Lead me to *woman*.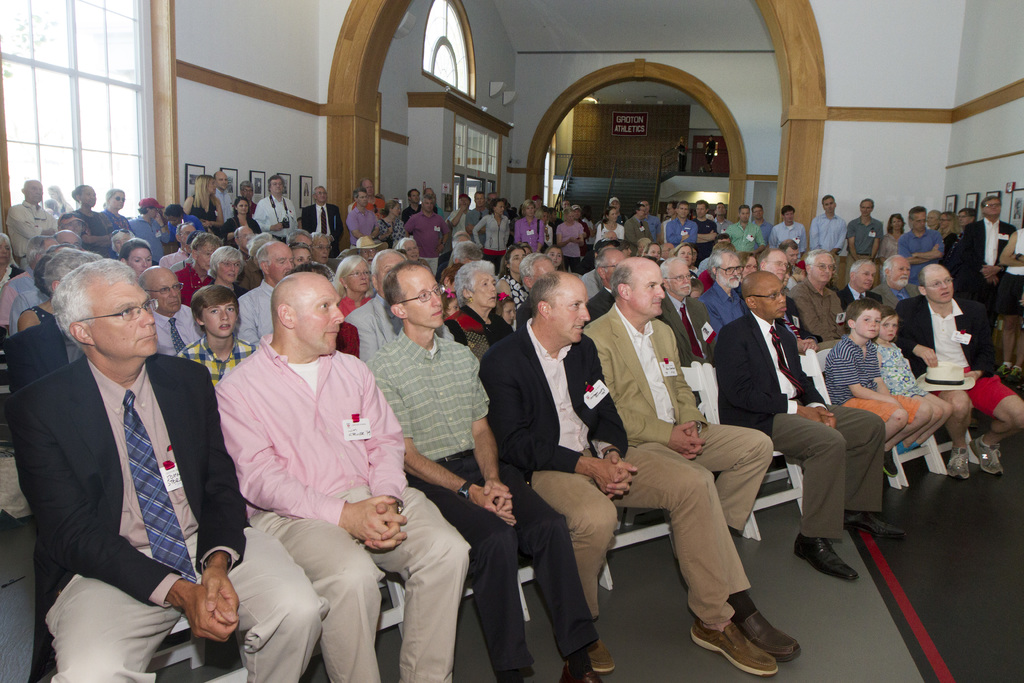
Lead to pyautogui.locateOnScreen(471, 198, 511, 277).
